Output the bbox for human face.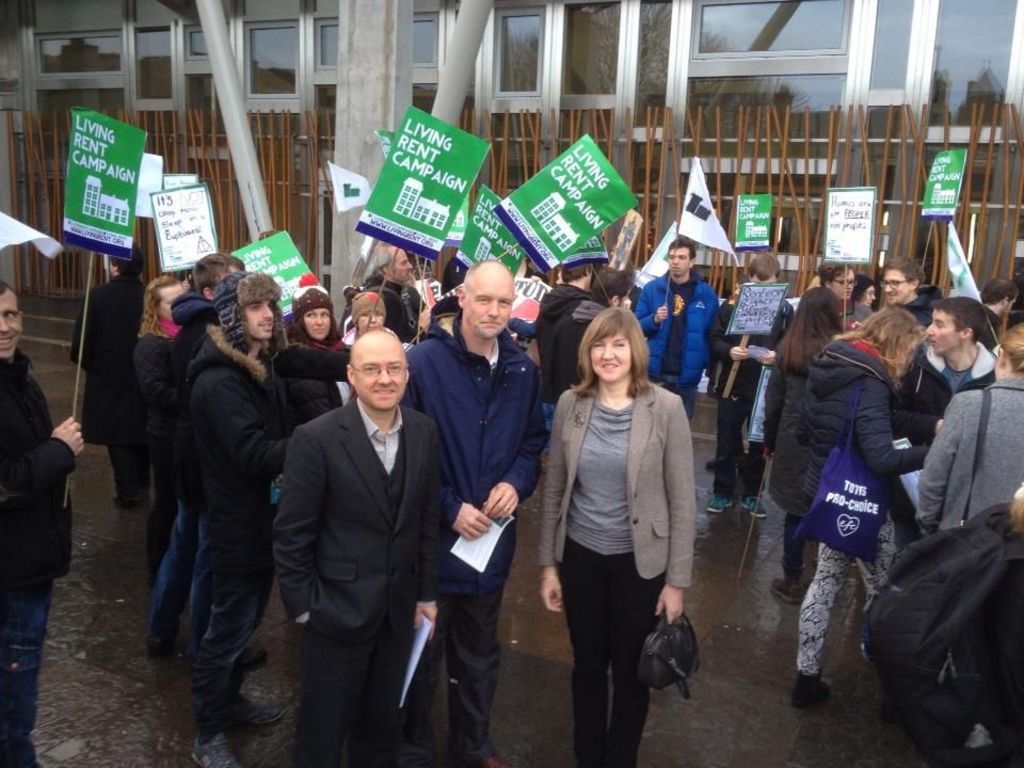
<region>667, 247, 687, 277</region>.
